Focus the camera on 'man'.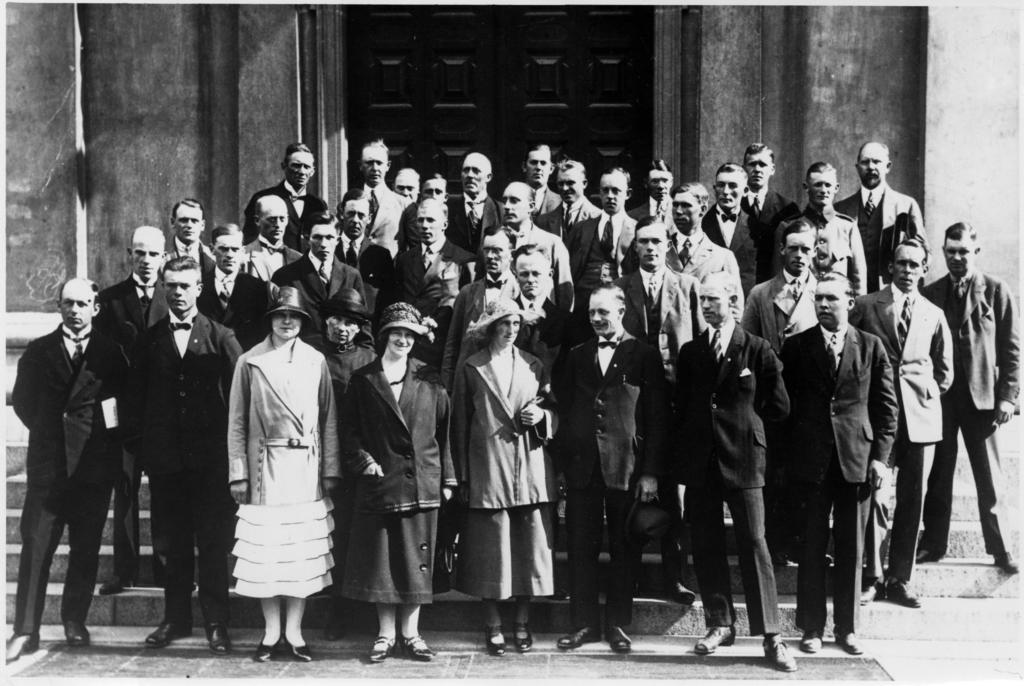
Focus region: [131,253,249,656].
